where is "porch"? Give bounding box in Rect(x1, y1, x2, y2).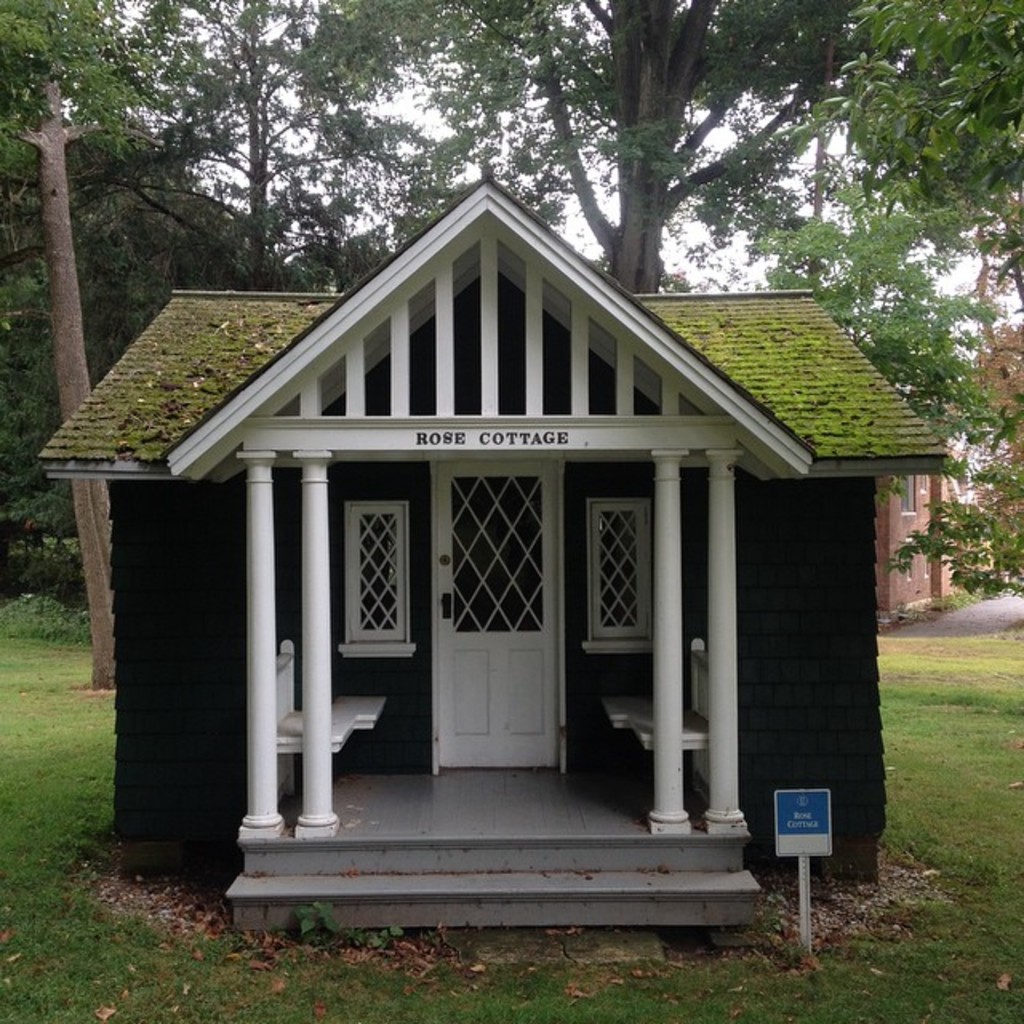
Rect(186, 234, 768, 869).
